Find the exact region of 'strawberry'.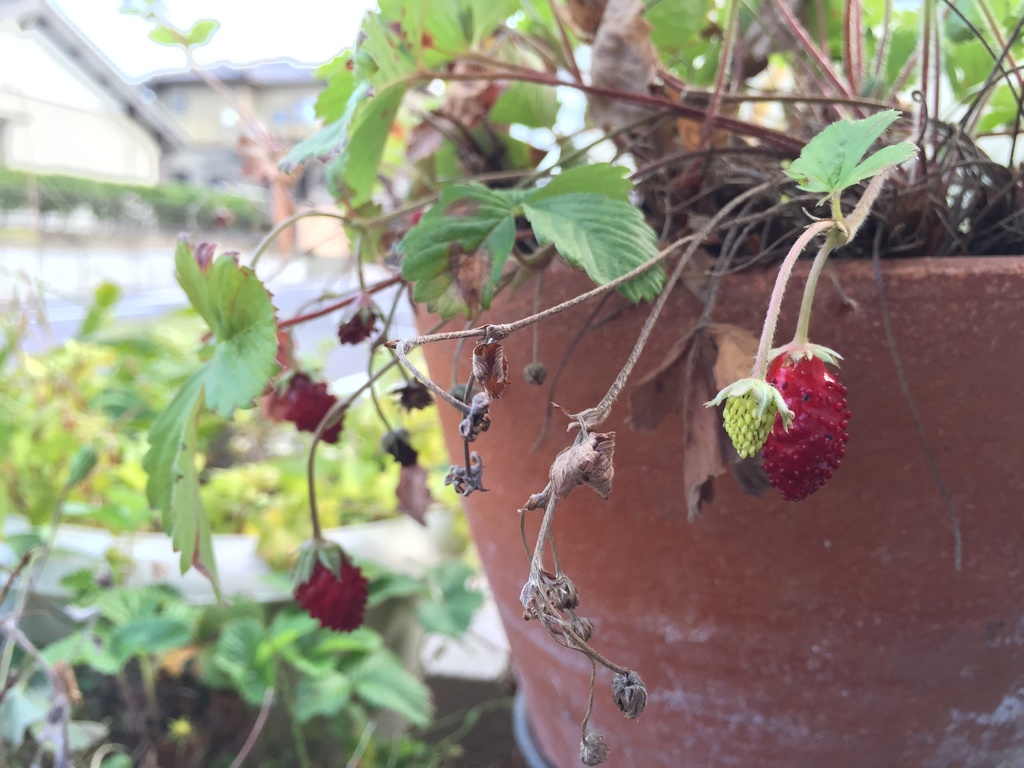
Exact region: detection(740, 376, 851, 515).
